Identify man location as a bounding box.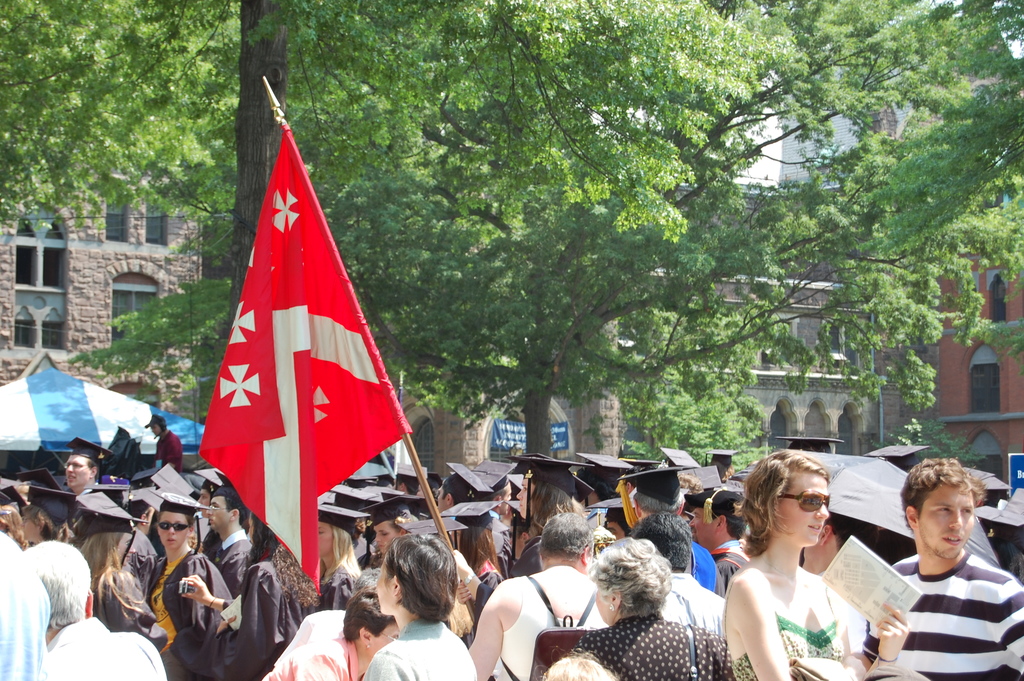
(left=465, top=448, right=530, bottom=545).
